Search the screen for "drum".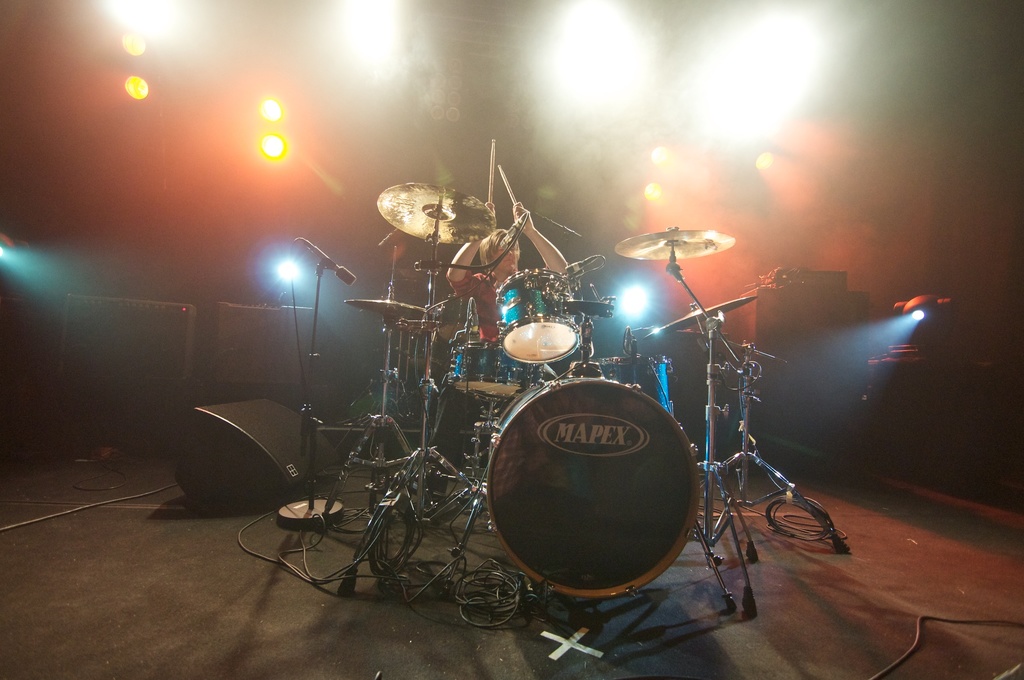
Found at 591/355/673/417.
